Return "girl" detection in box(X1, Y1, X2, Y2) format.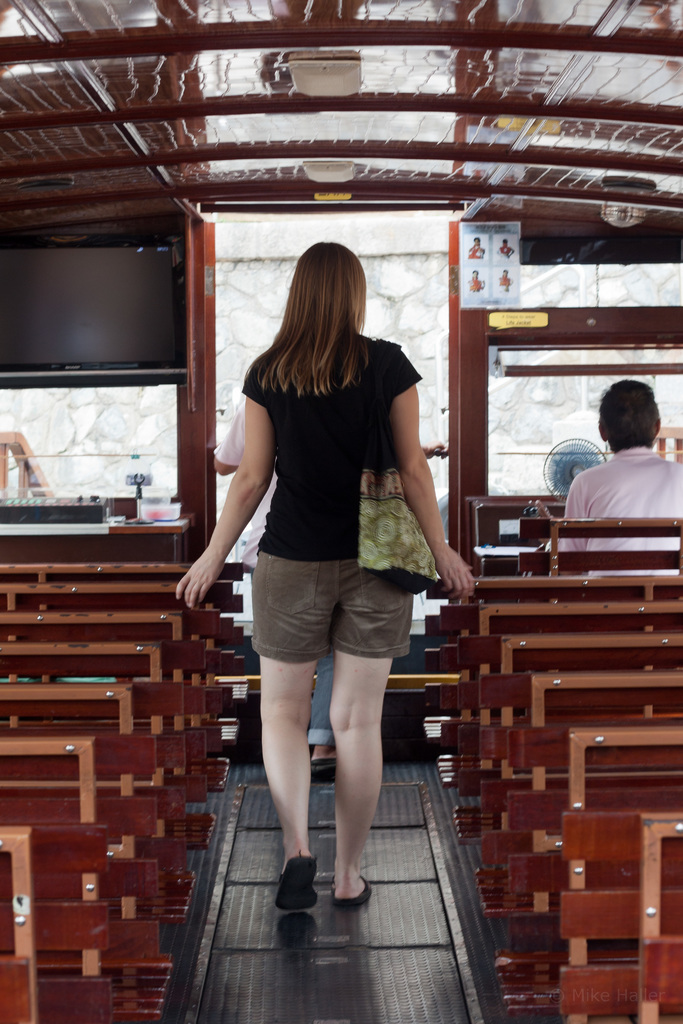
box(177, 236, 484, 915).
